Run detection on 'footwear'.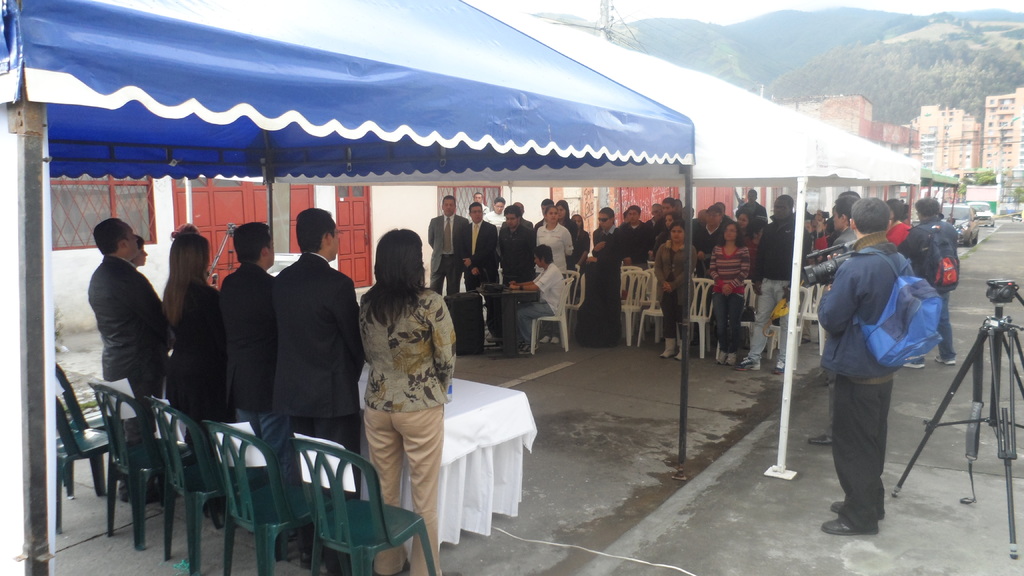
Result: [x1=902, y1=356, x2=924, y2=366].
